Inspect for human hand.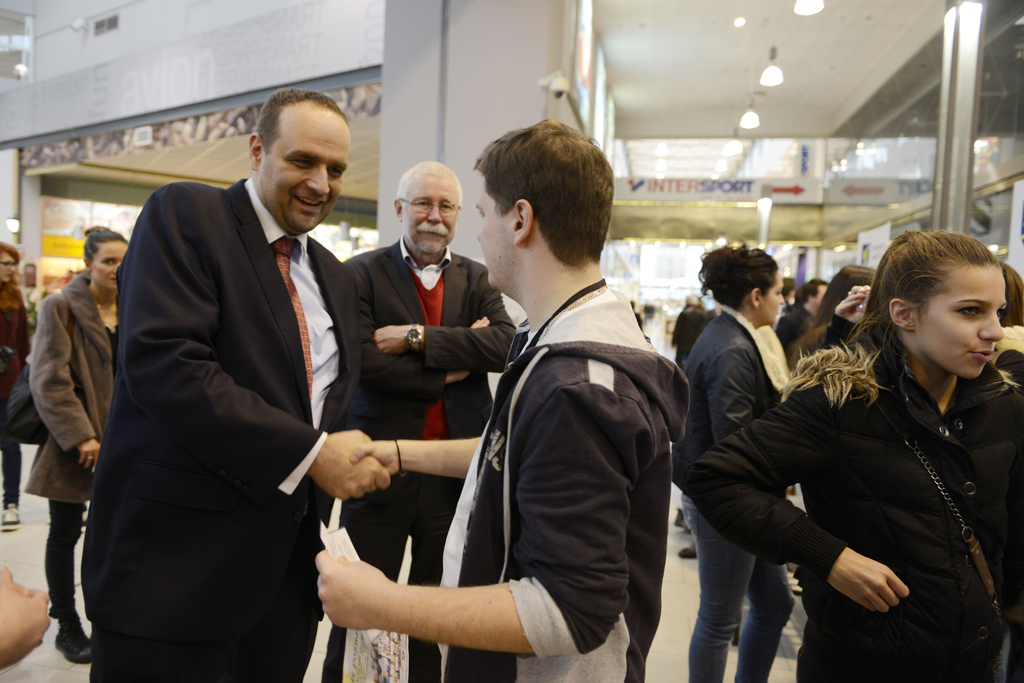
Inspection: 826/547/908/618.
